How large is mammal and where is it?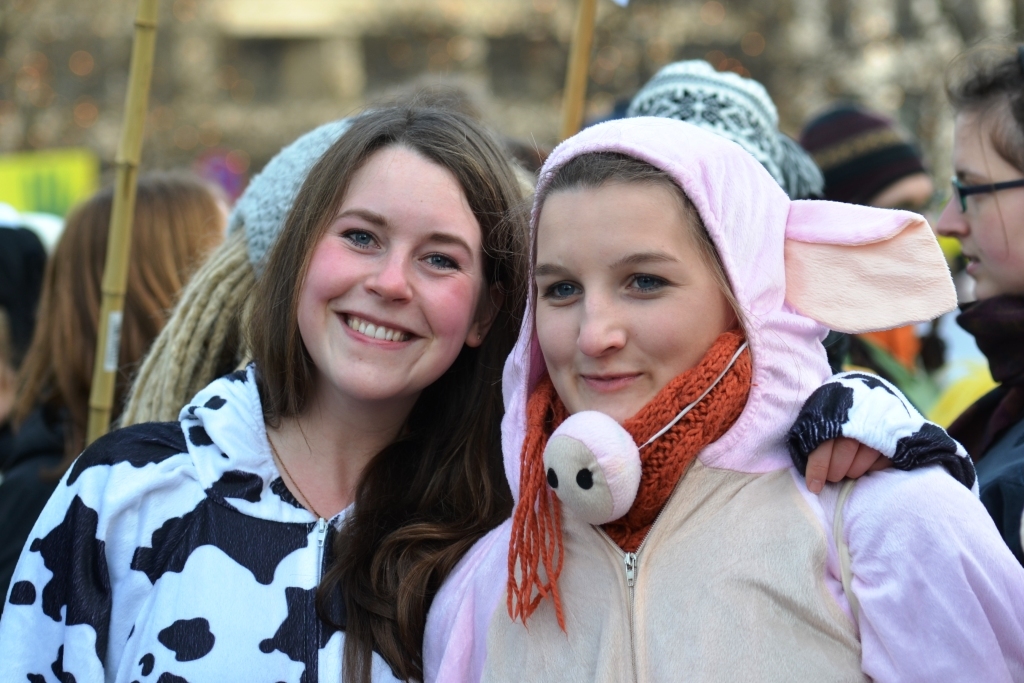
Bounding box: [x1=1, y1=227, x2=45, y2=395].
